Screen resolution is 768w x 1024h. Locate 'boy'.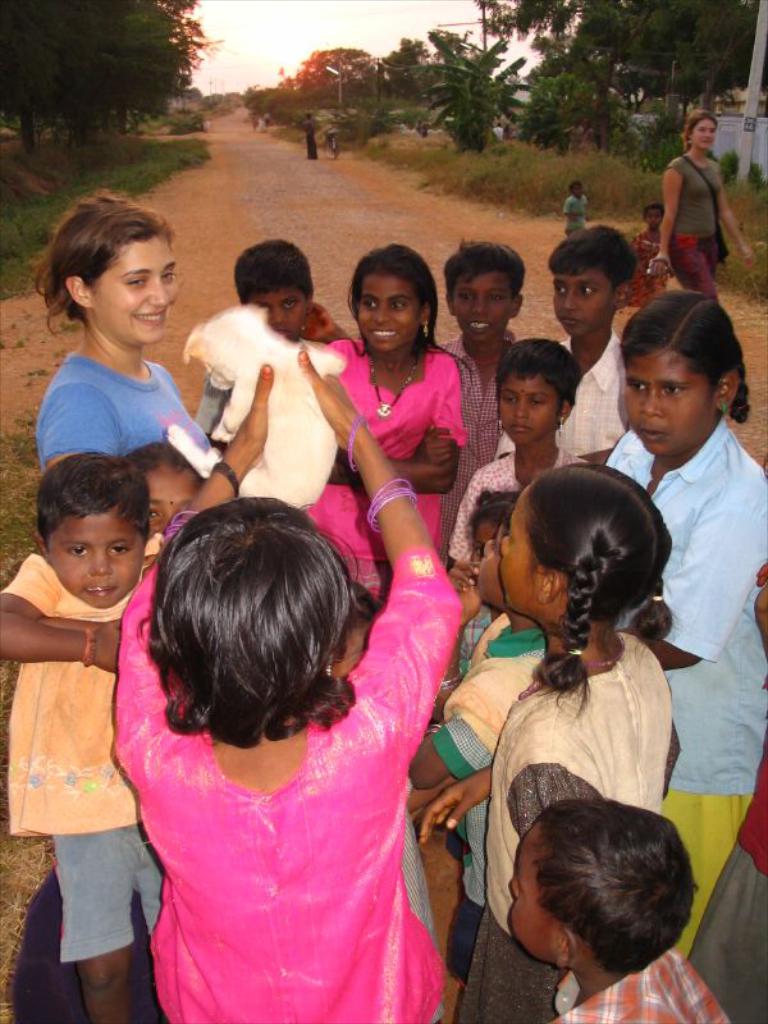
box=[436, 236, 527, 566].
